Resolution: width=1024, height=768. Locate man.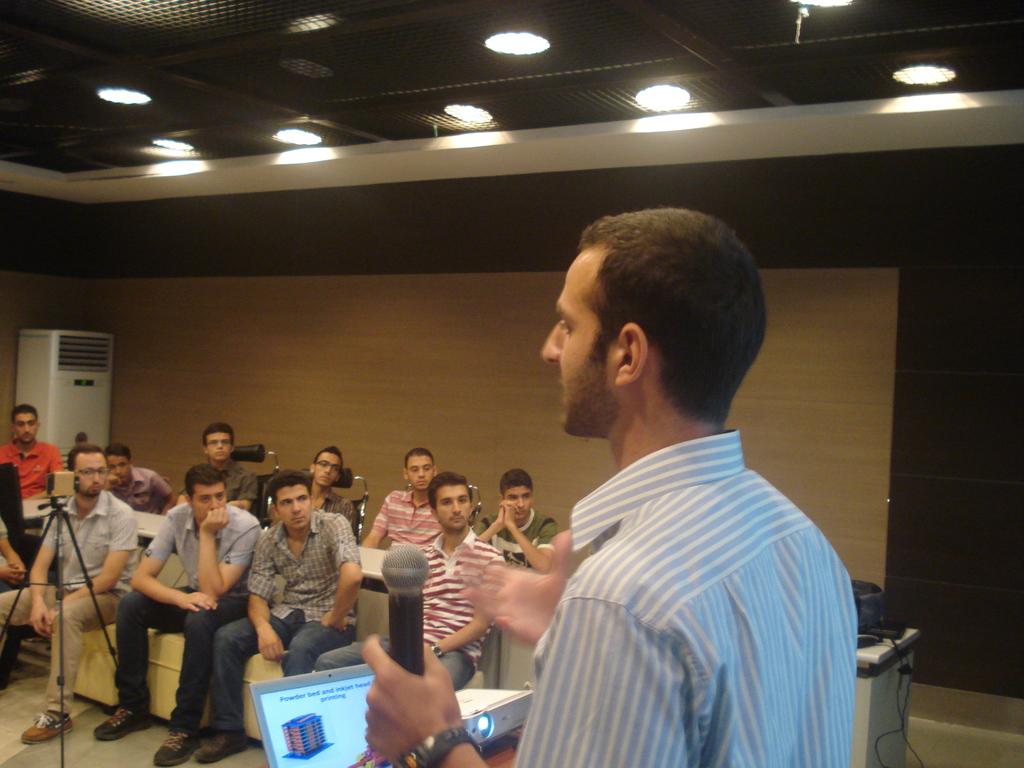
rect(0, 509, 30, 602).
